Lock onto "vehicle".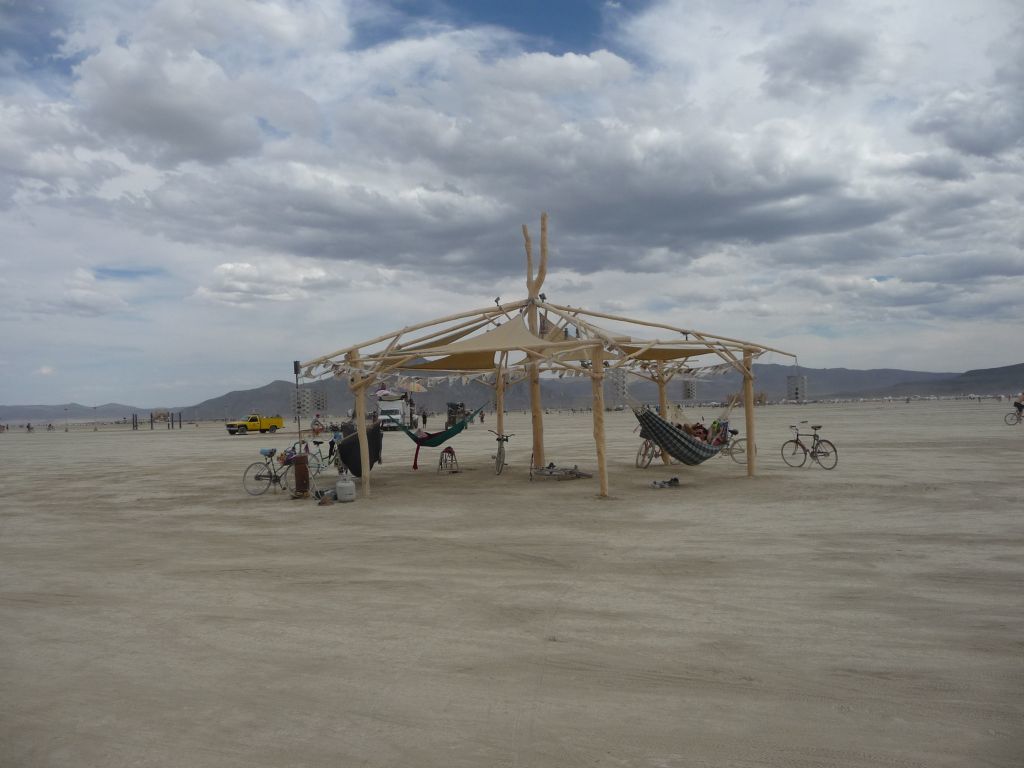
Locked: [638,432,665,472].
